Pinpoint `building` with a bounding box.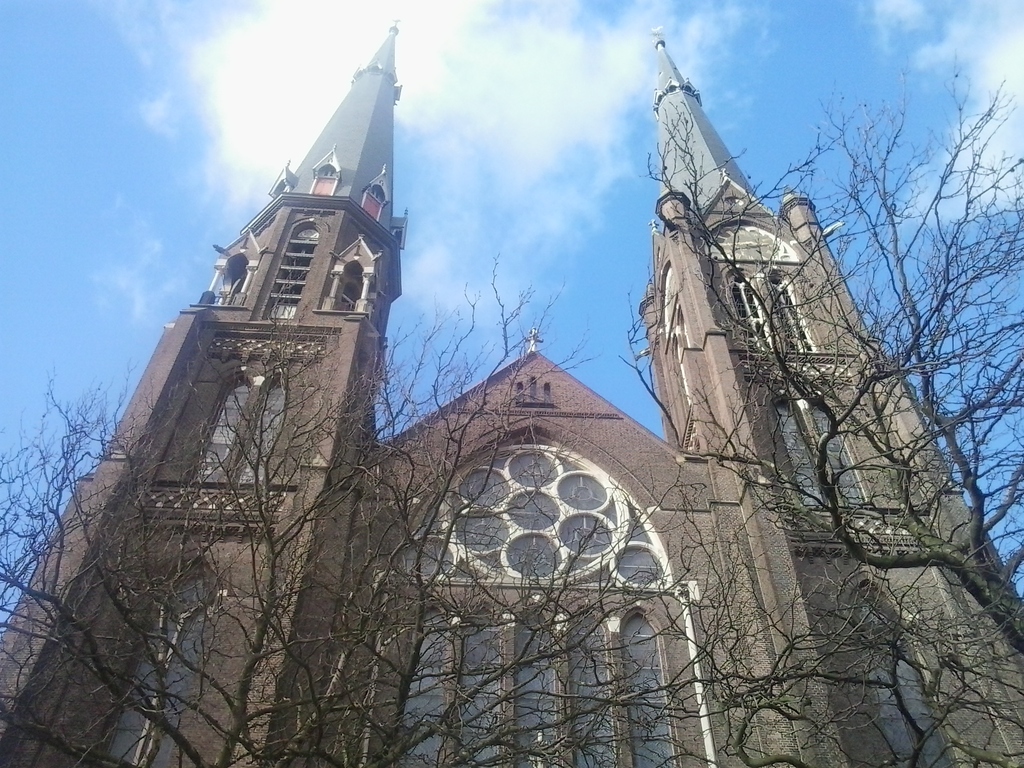
0, 19, 1023, 766.
